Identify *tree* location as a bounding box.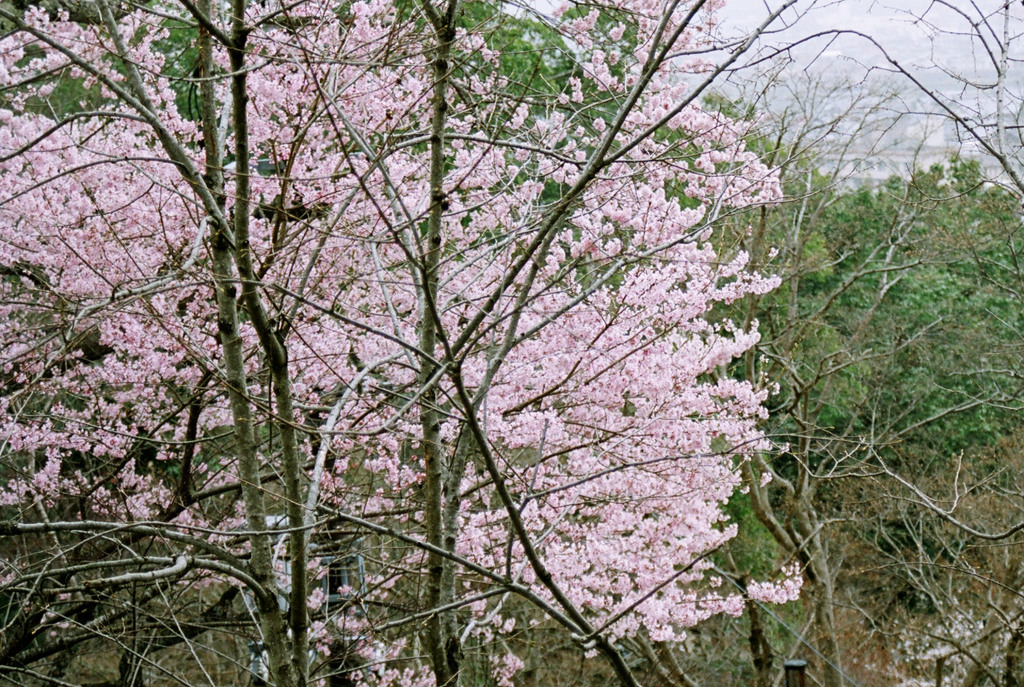
Rect(46, 0, 929, 672).
